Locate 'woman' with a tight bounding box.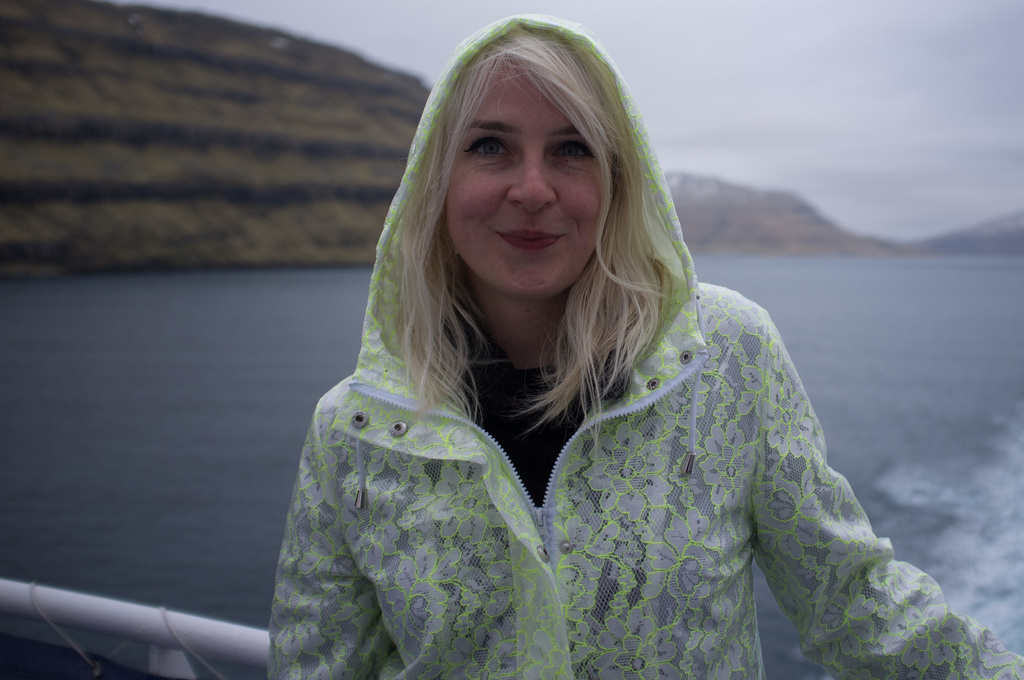
Rect(227, 46, 936, 668).
